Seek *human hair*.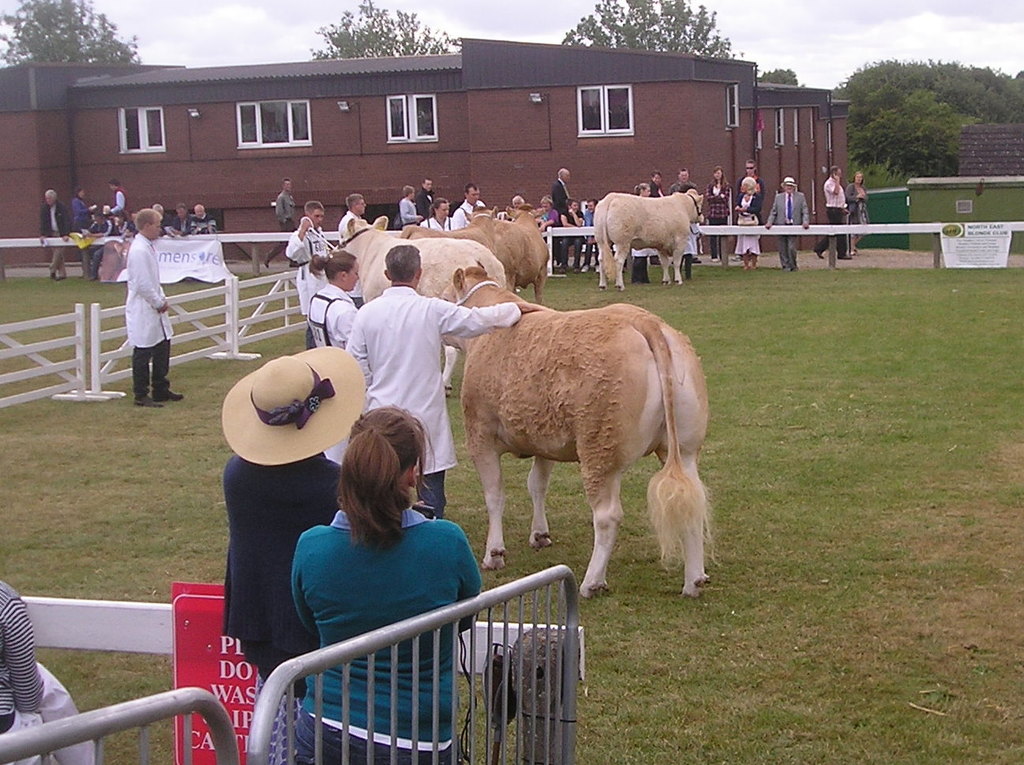
rect(429, 199, 449, 217).
